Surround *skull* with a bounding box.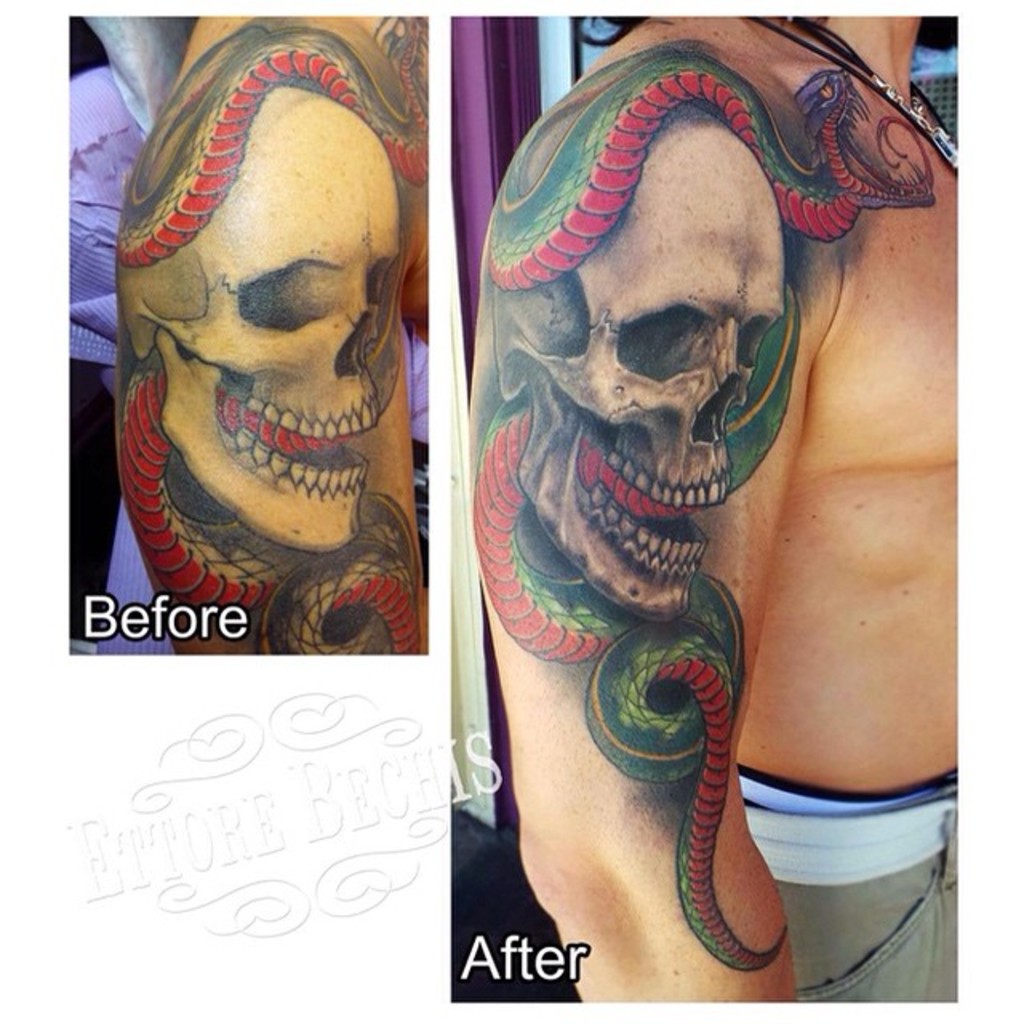
[x1=494, y1=98, x2=784, y2=630].
